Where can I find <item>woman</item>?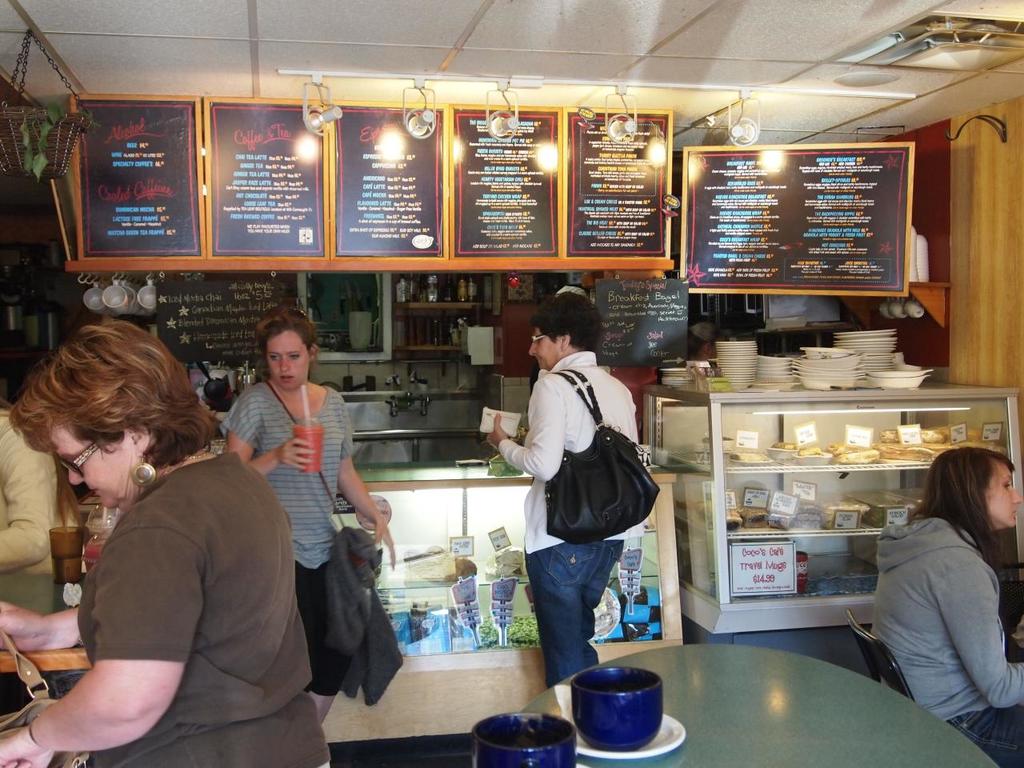
You can find it at 218 306 398 722.
